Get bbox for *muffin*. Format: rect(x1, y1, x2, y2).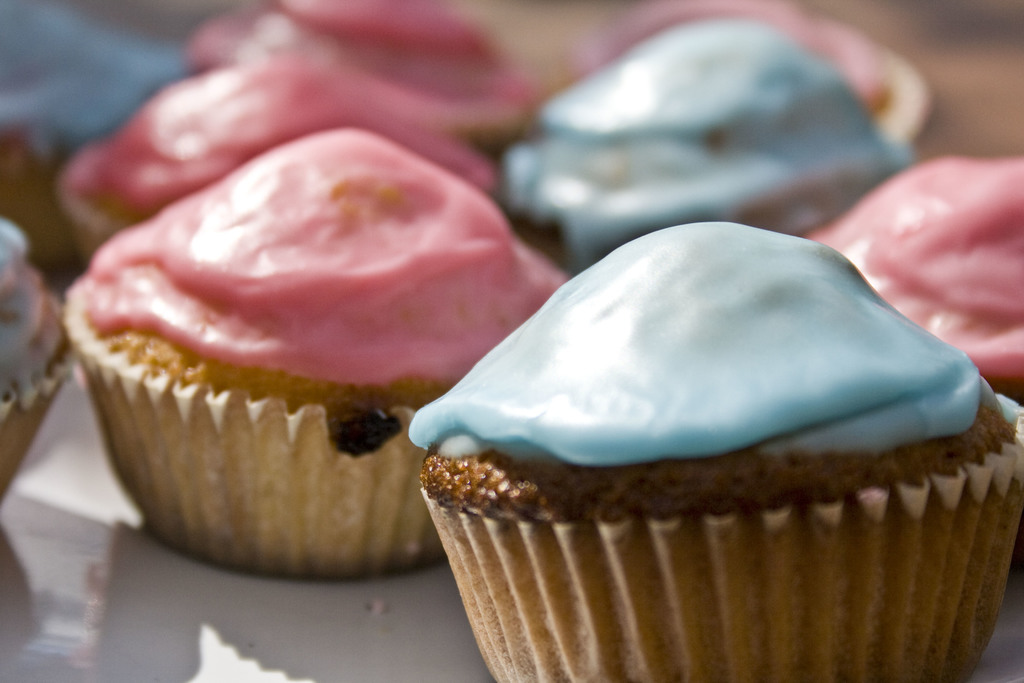
rect(0, 212, 75, 504).
